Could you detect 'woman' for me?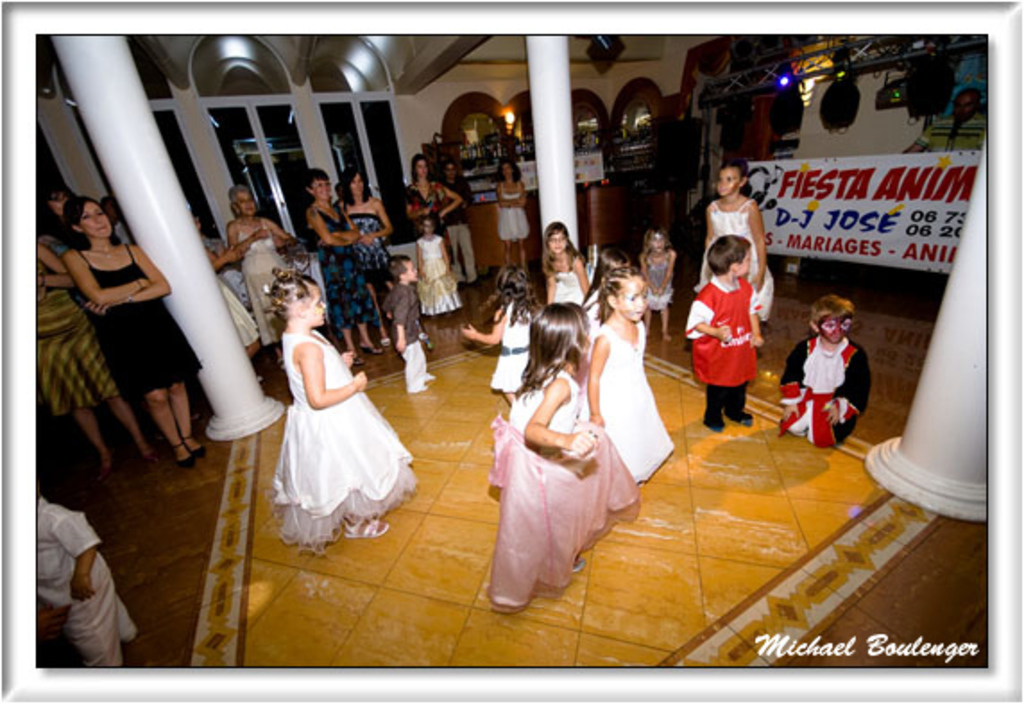
Detection result: left=227, top=190, right=292, bottom=365.
